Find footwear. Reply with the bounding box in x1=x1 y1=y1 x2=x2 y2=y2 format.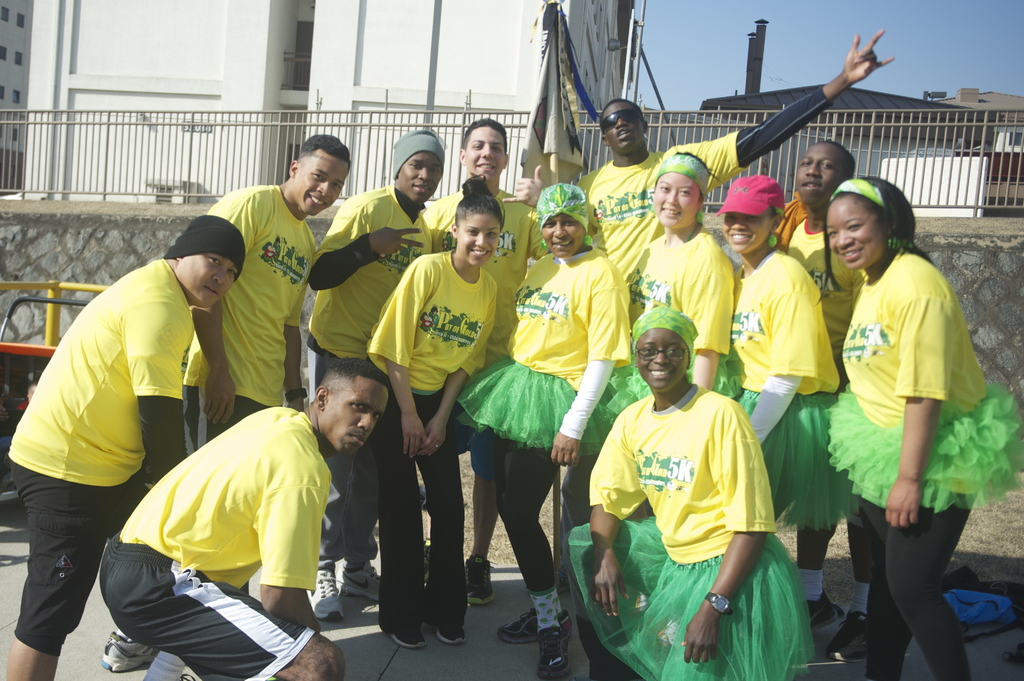
x1=423 y1=540 x2=433 y2=590.
